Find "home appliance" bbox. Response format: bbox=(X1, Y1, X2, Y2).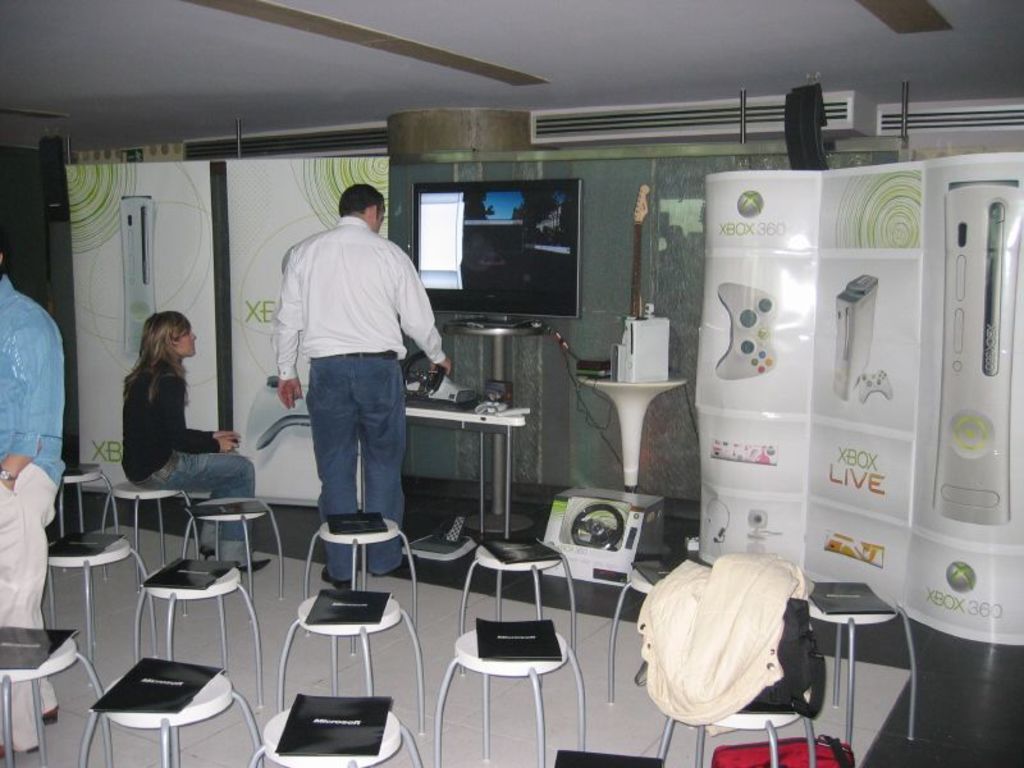
bbox=(827, 270, 881, 407).
